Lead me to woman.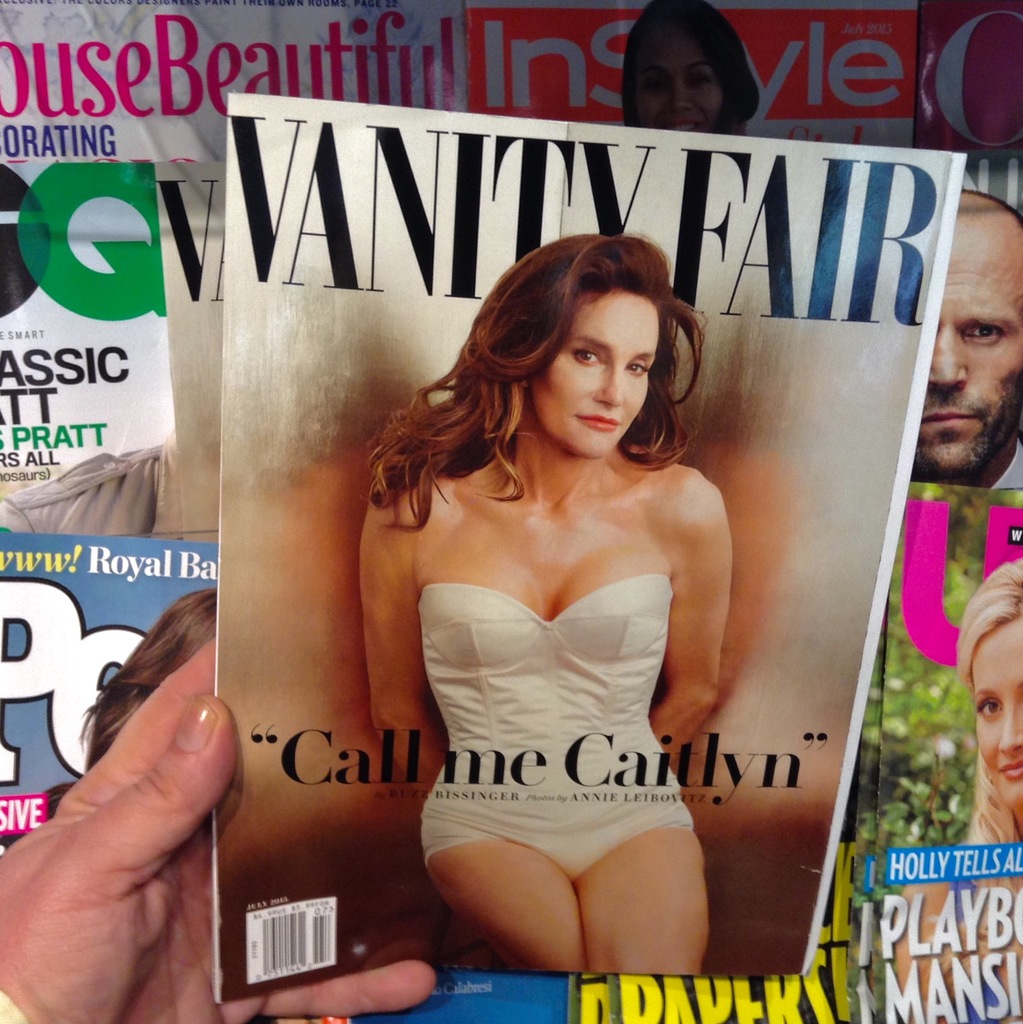
Lead to left=328, top=196, right=799, bottom=975.
